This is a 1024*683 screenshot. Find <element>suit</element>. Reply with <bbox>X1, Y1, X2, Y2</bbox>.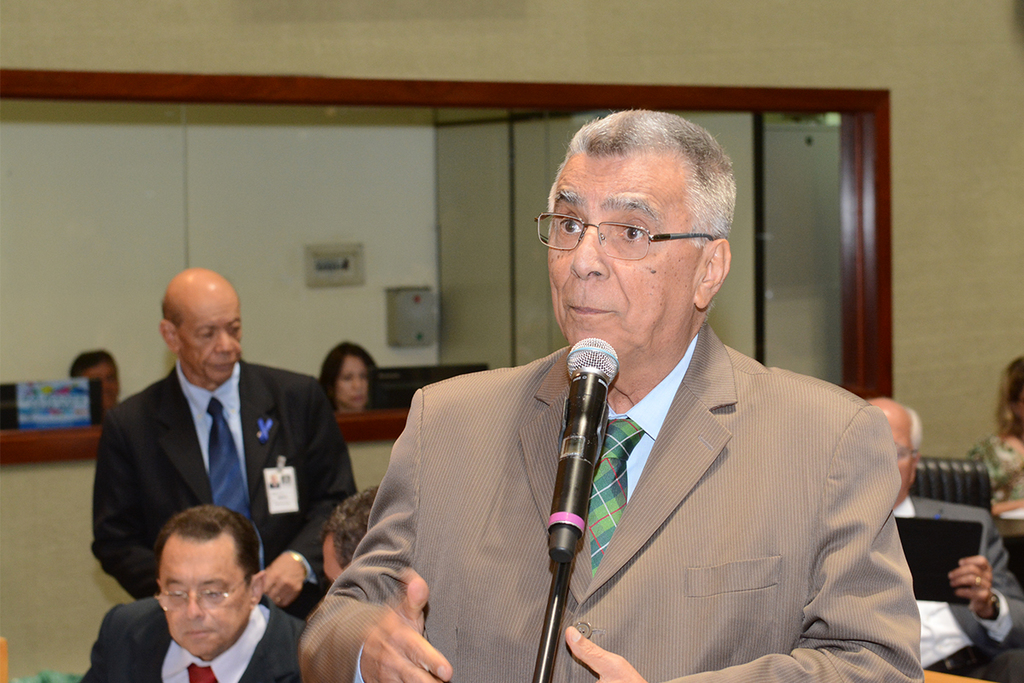
<bbox>100, 306, 351, 623</bbox>.
